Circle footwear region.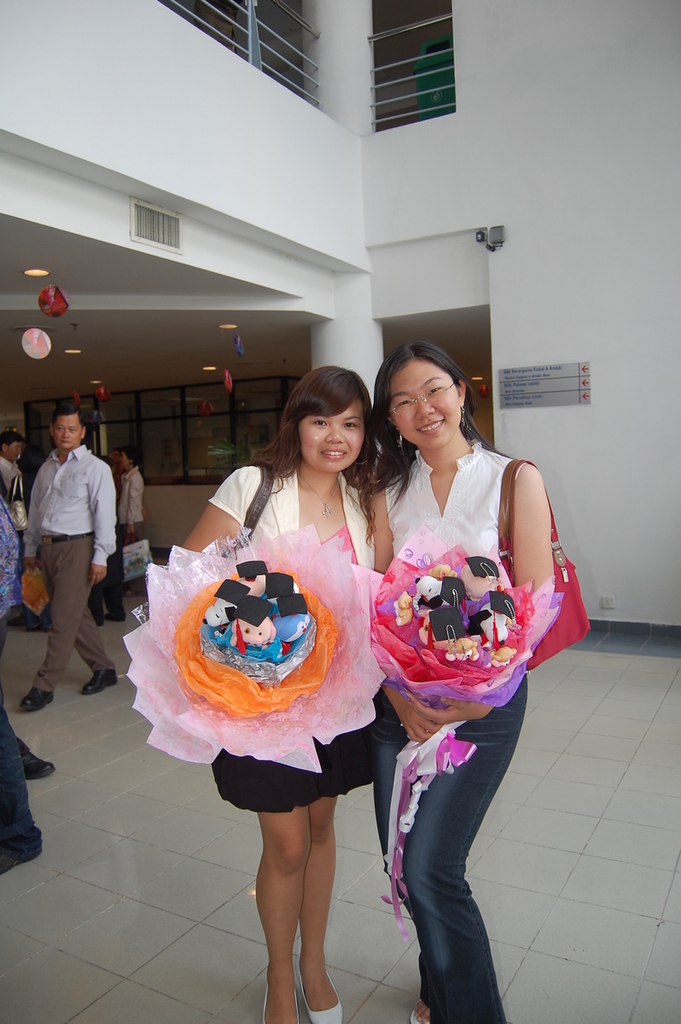
Region: (left=302, top=972, right=340, bottom=1023).
